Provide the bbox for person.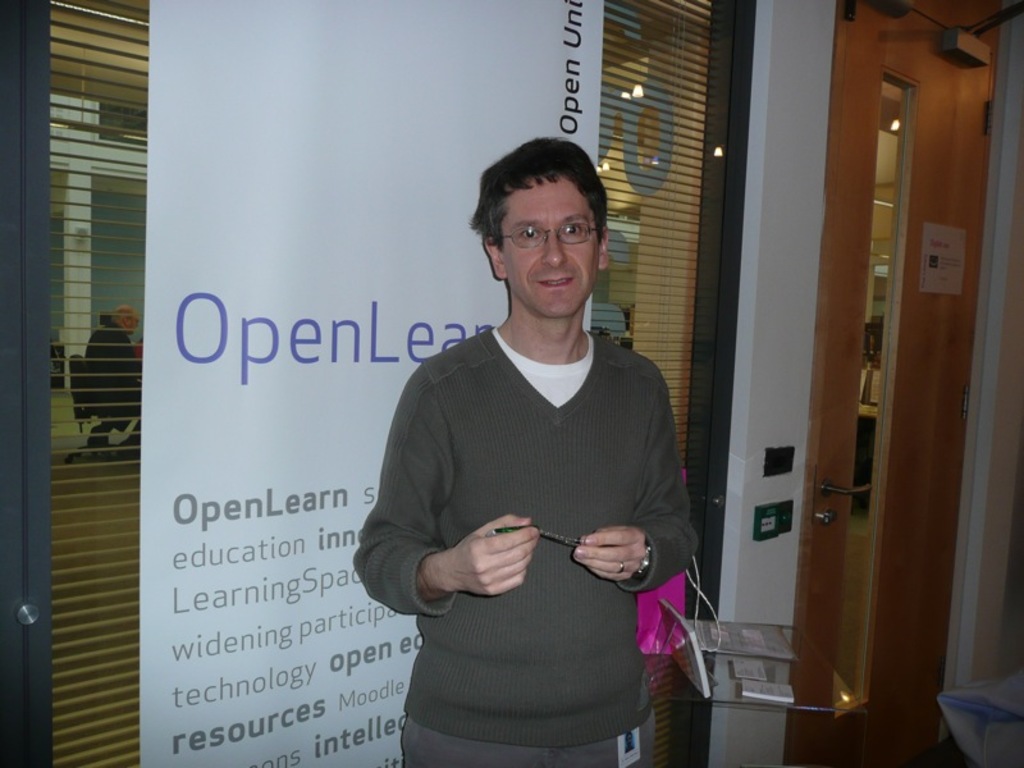
x1=351 y1=133 x2=704 y2=767.
